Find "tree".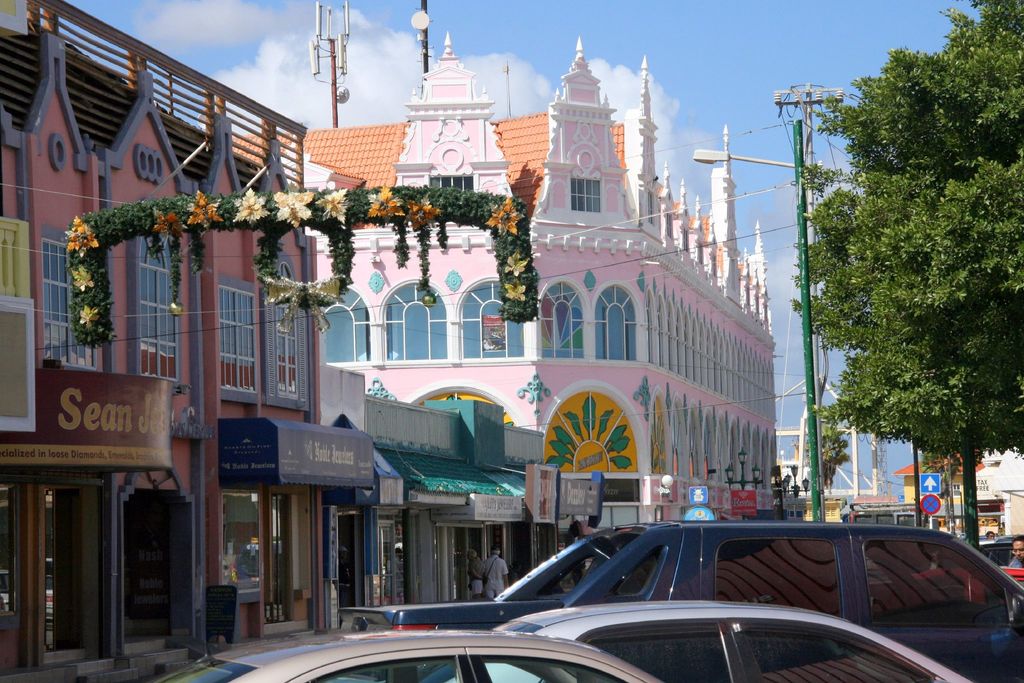
locate(791, 0, 1023, 546).
